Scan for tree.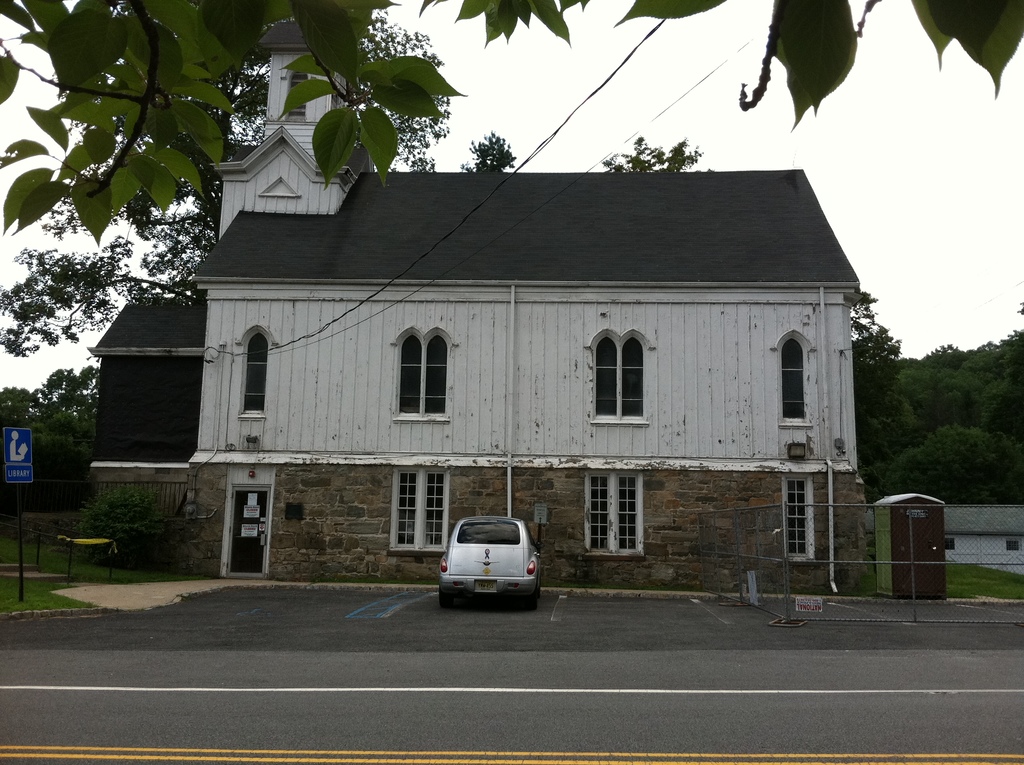
Scan result: detection(604, 140, 725, 175).
